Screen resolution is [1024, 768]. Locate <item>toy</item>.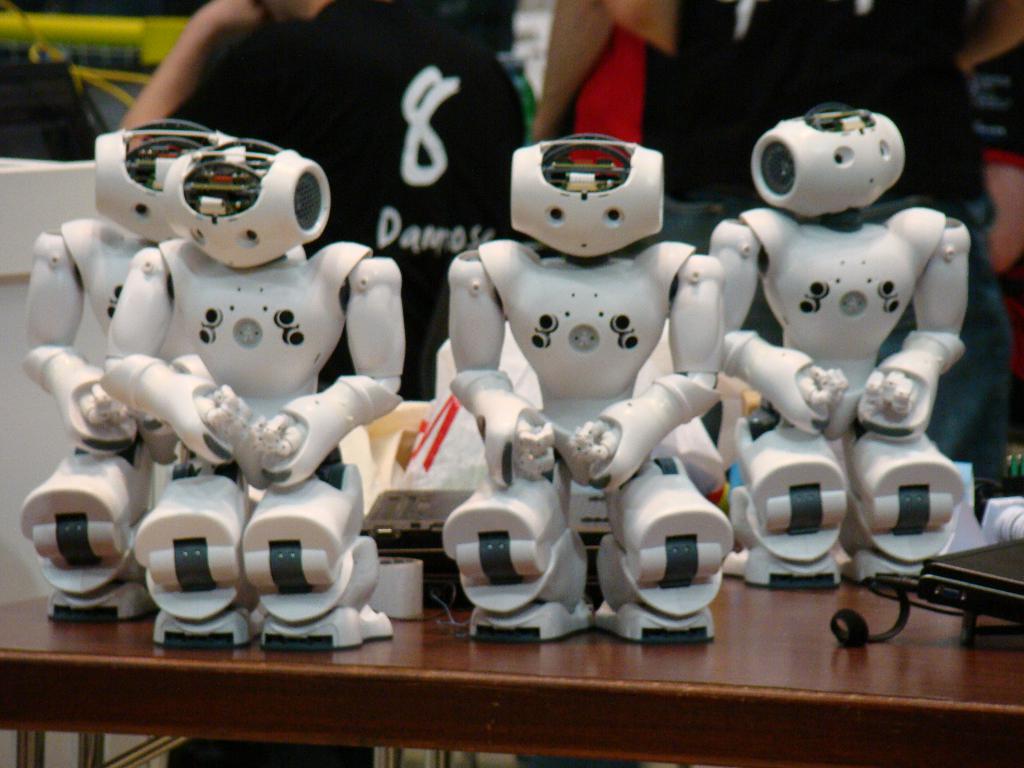
detection(19, 116, 223, 625).
